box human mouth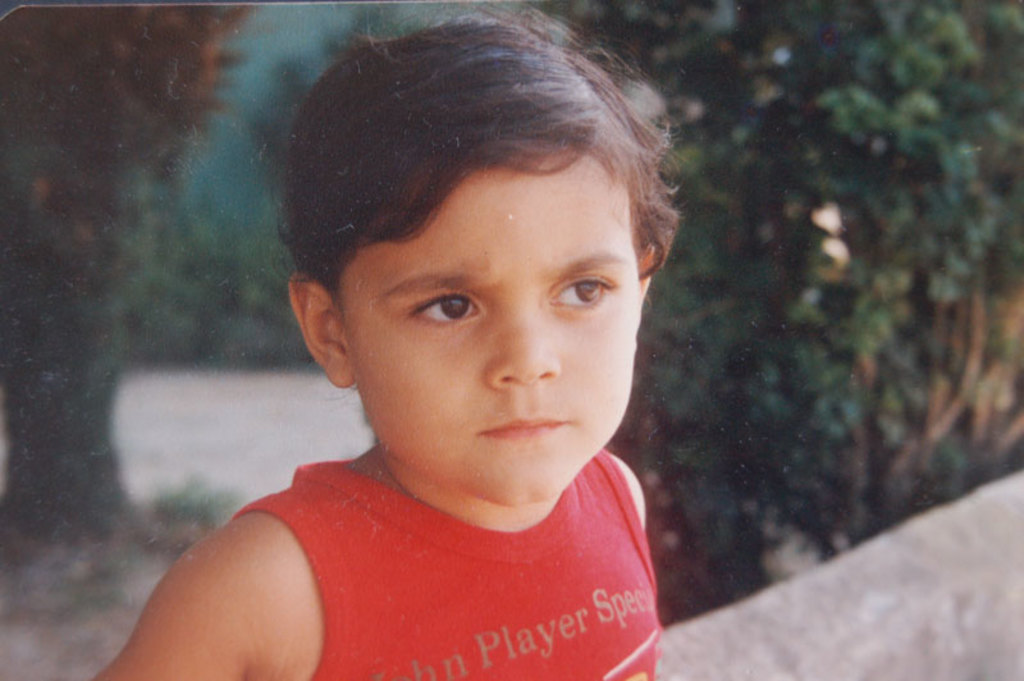
x1=488, y1=416, x2=577, y2=440
